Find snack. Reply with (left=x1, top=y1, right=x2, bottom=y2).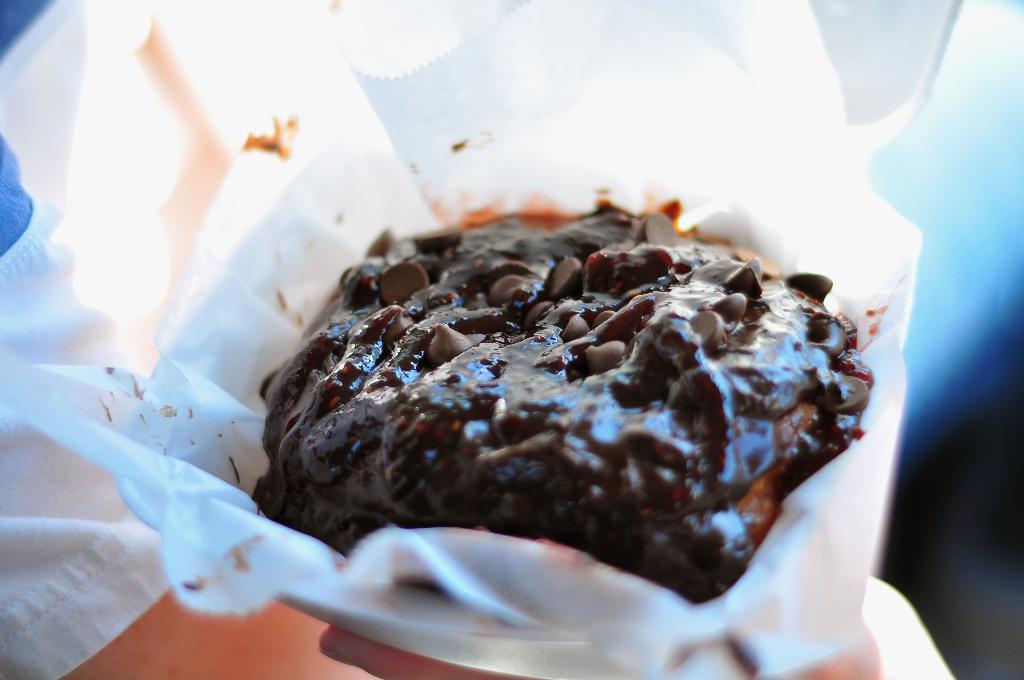
(left=252, top=204, right=874, bottom=605).
